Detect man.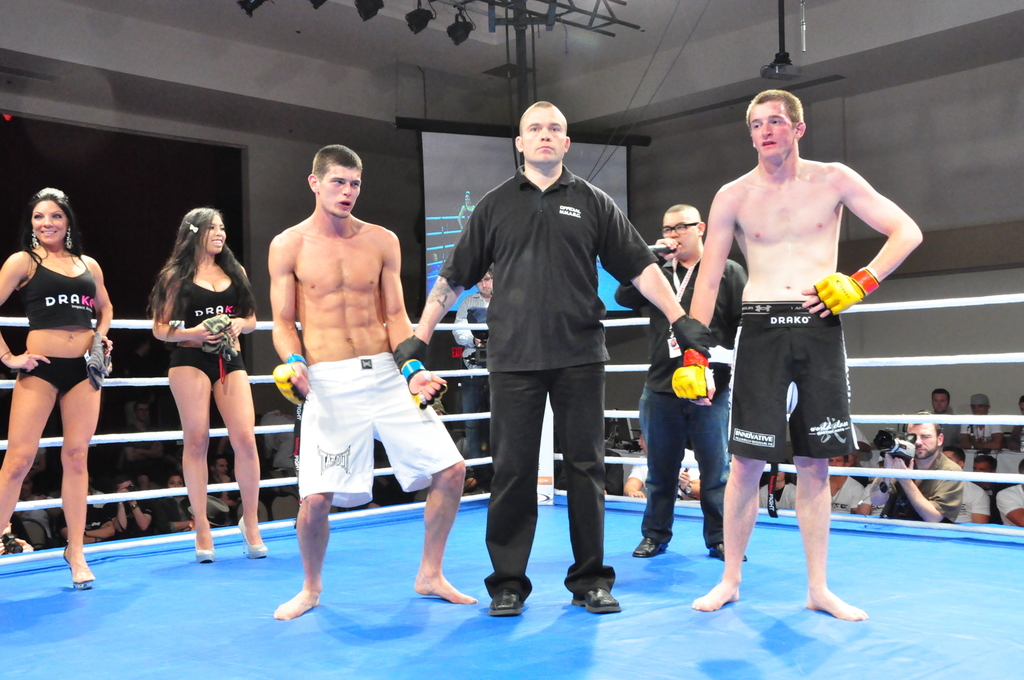
Detected at (977, 468, 1011, 520).
